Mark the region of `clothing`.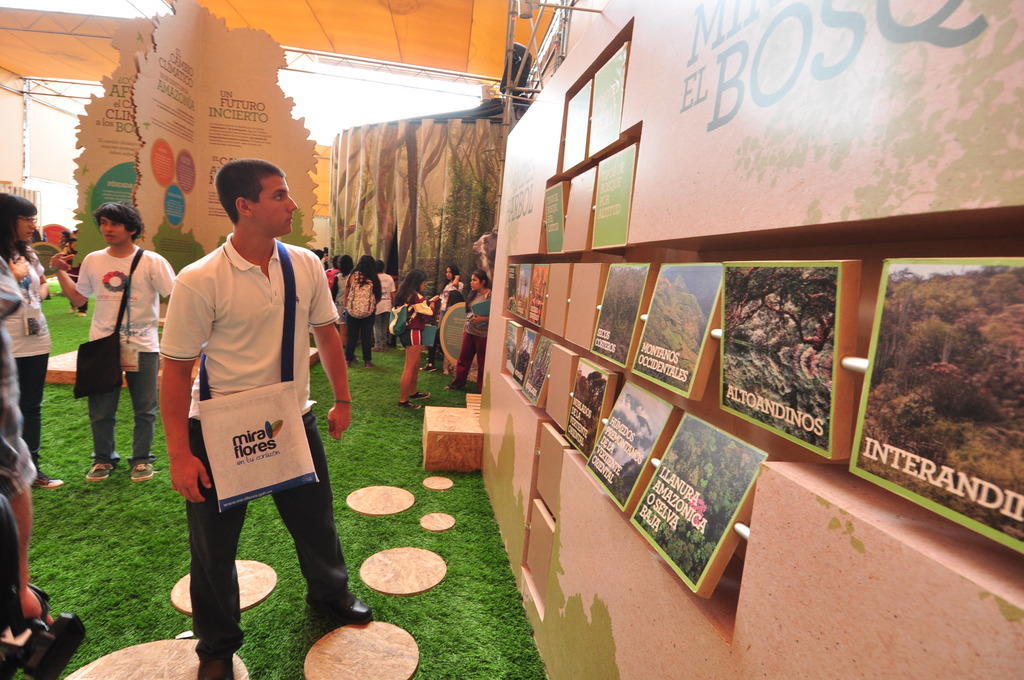
Region: <bbox>153, 241, 343, 663</bbox>.
